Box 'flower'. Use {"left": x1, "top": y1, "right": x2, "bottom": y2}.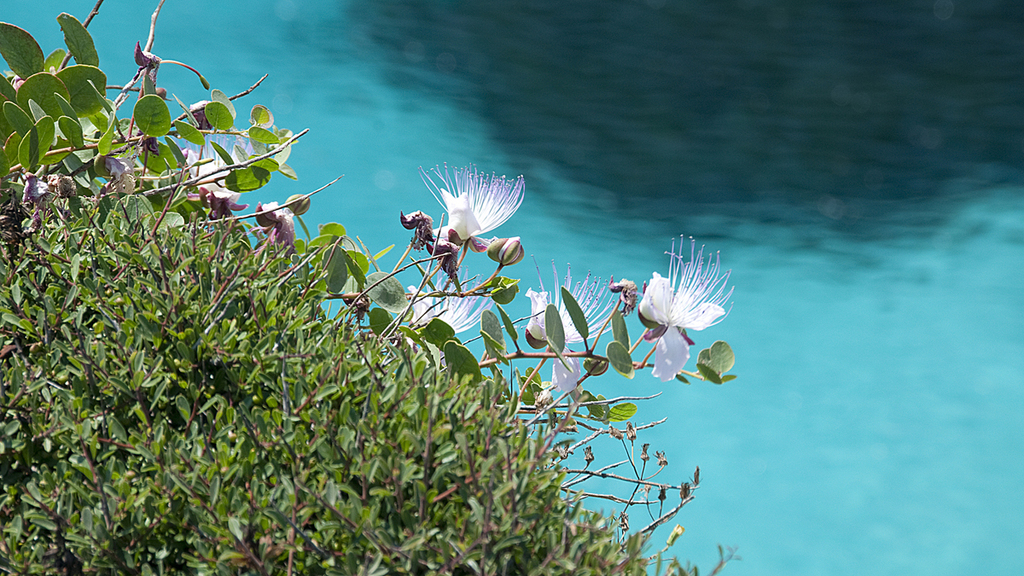
{"left": 176, "top": 131, "right": 260, "bottom": 203}.
